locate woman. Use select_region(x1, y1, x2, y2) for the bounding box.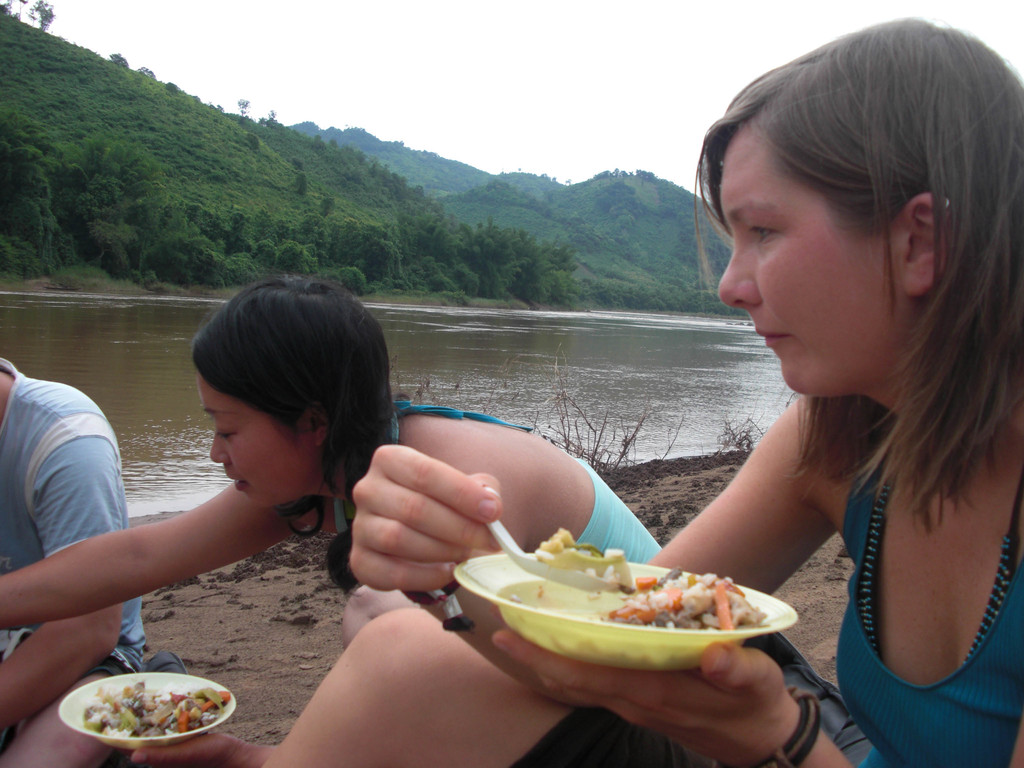
select_region(0, 271, 662, 767).
